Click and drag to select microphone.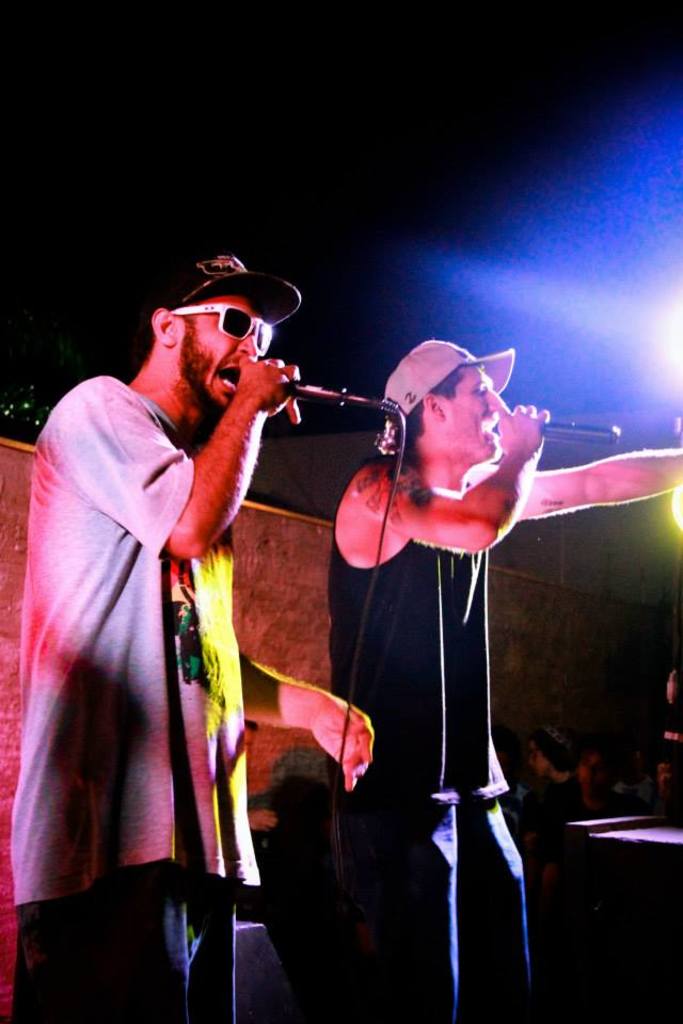
Selection: bbox(211, 348, 416, 443).
